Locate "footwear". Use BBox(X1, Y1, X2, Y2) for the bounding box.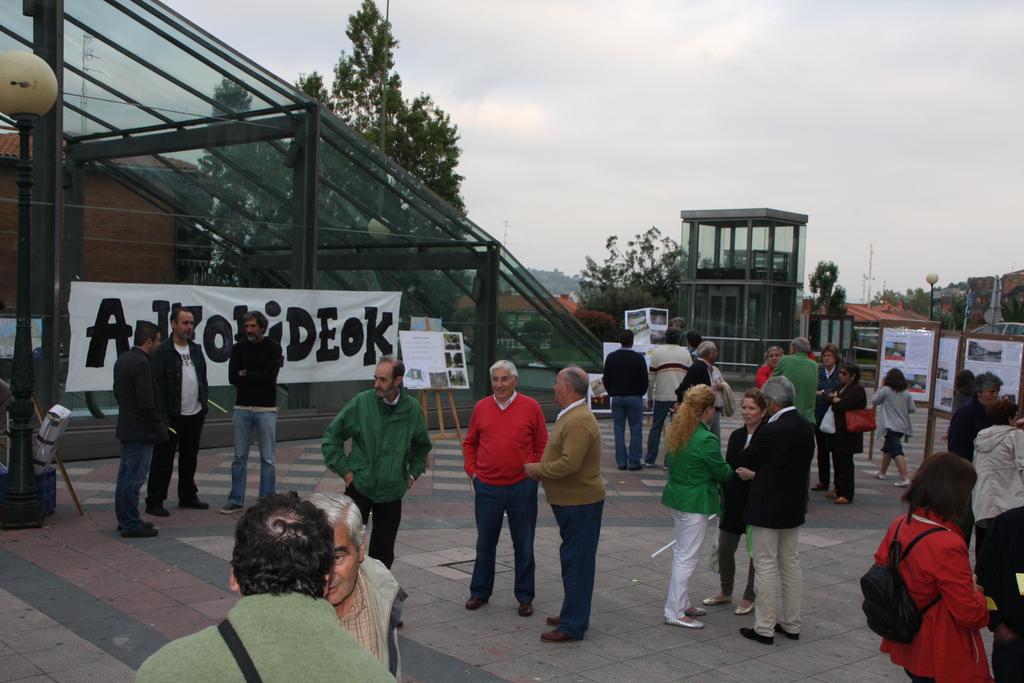
BBox(219, 502, 243, 518).
